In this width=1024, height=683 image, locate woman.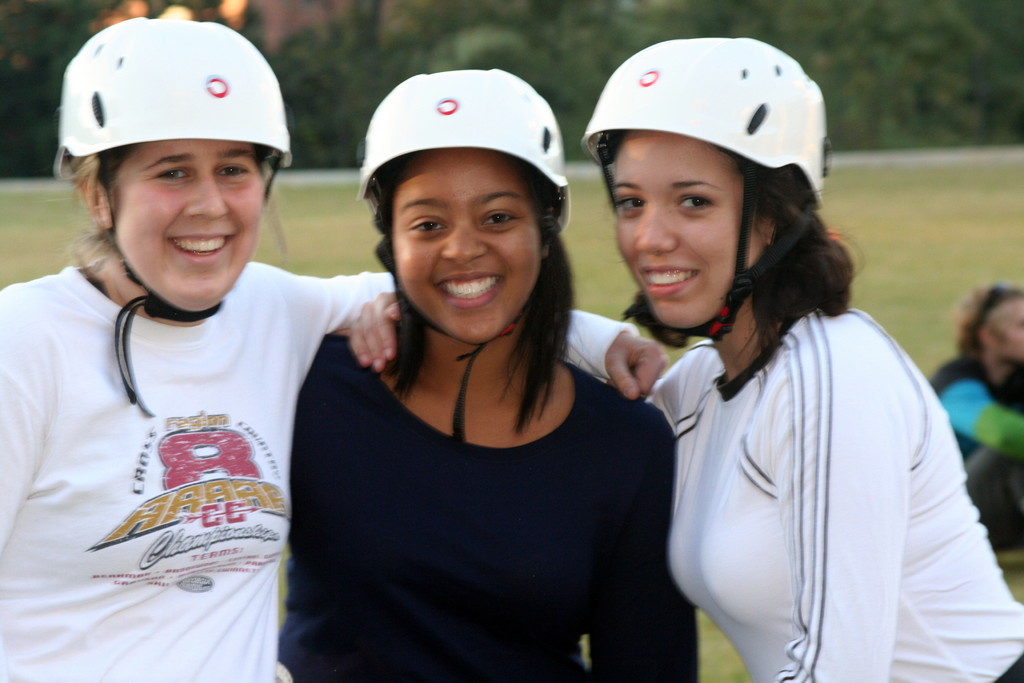
Bounding box: Rect(334, 31, 1023, 682).
